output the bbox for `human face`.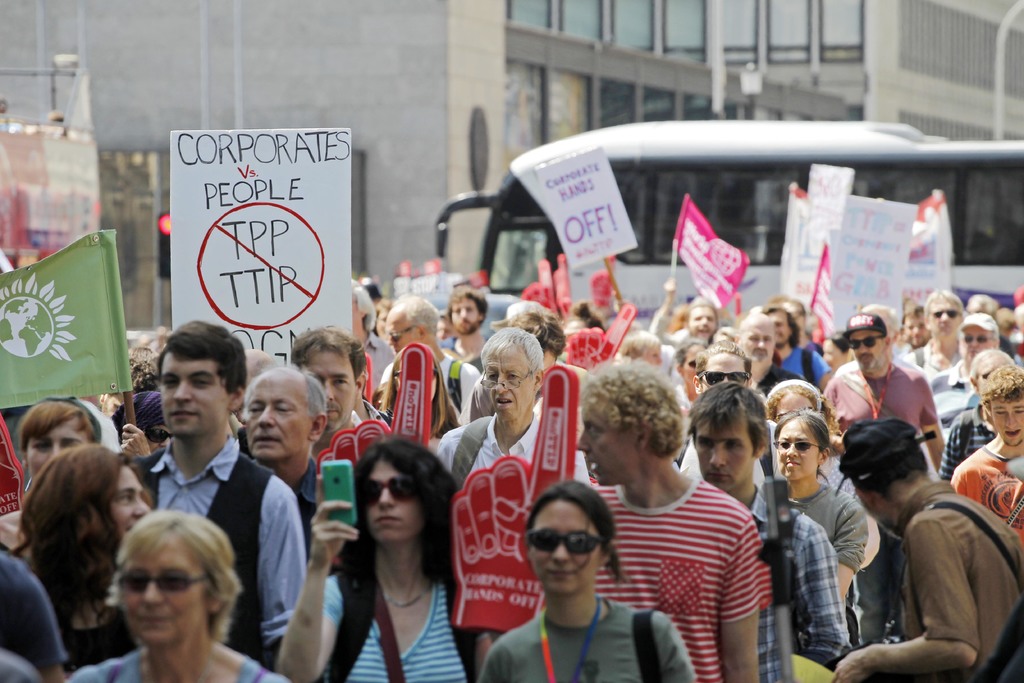
(x1=243, y1=370, x2=315, y2=465).
